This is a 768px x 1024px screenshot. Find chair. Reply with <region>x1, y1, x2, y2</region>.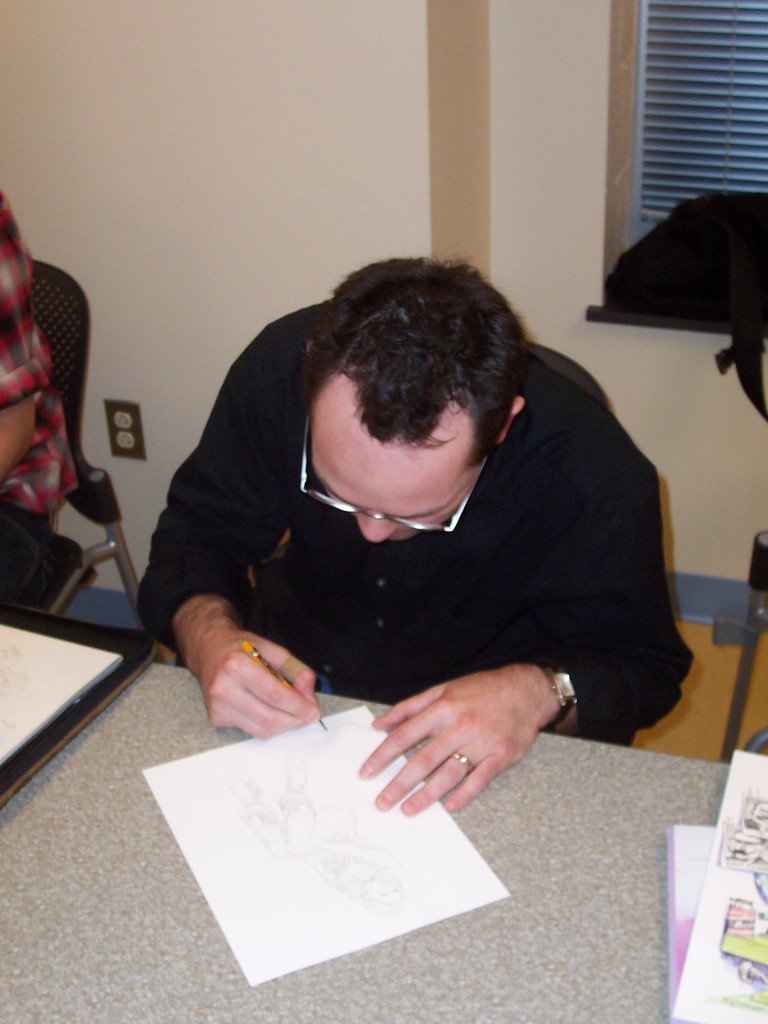
<region>5, 228, 117, 669</region>.
